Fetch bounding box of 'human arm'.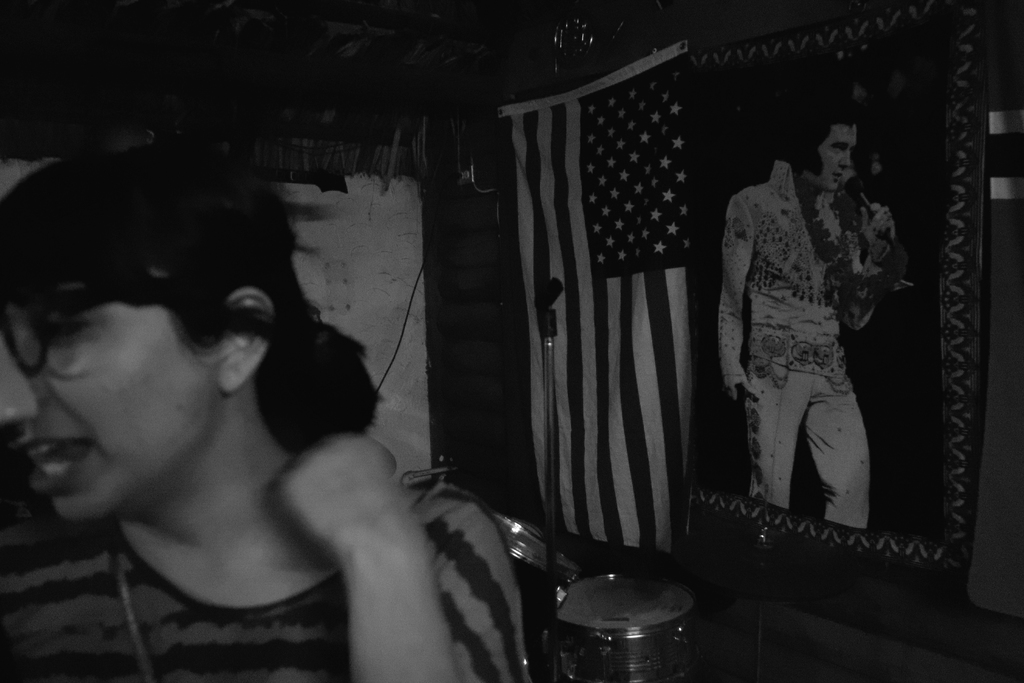
Bbox: l=266, t=429, r=458, b=679.
